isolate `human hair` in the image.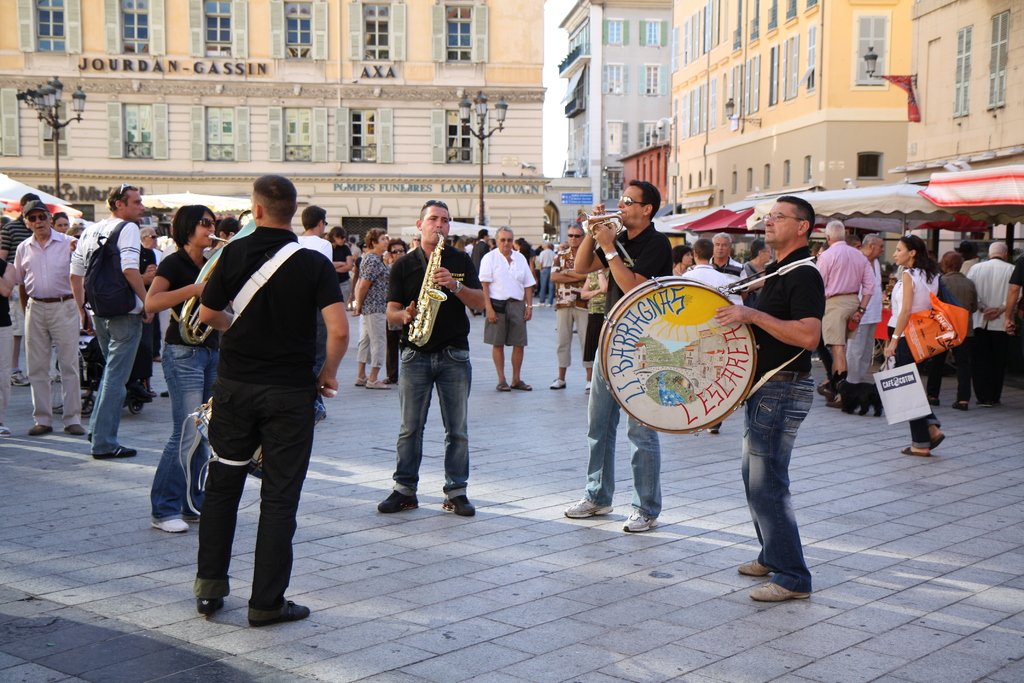
Isolated region: rect(386, 236, 391, 245).
